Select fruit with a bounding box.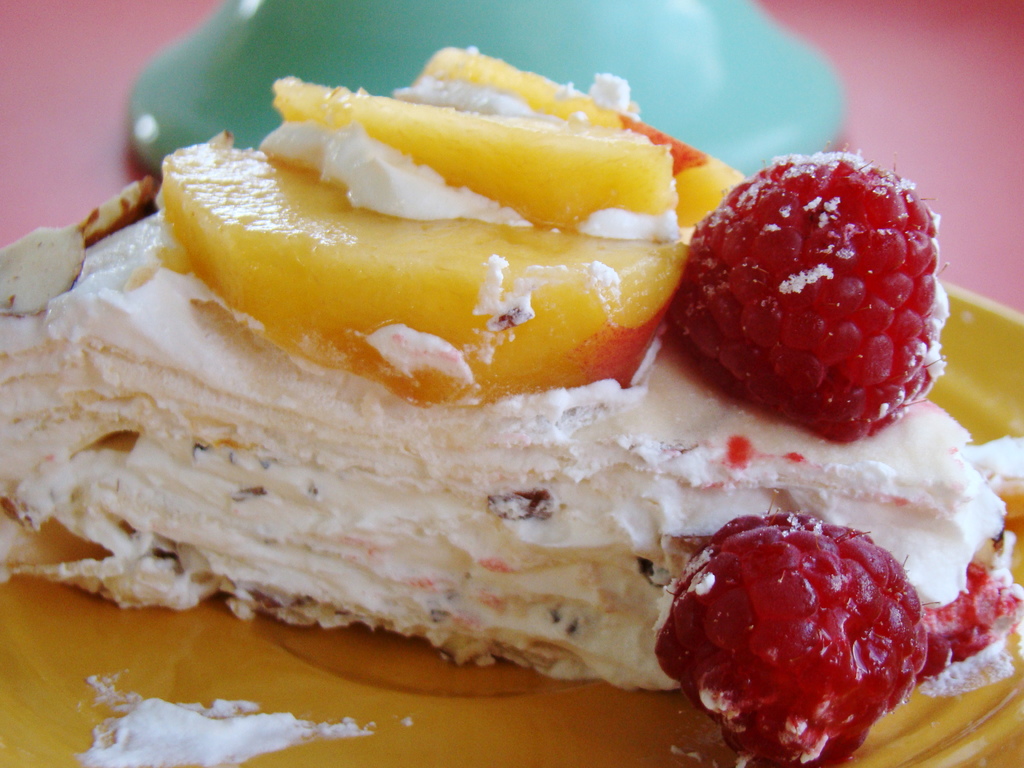
673, 157, 948, 452.
